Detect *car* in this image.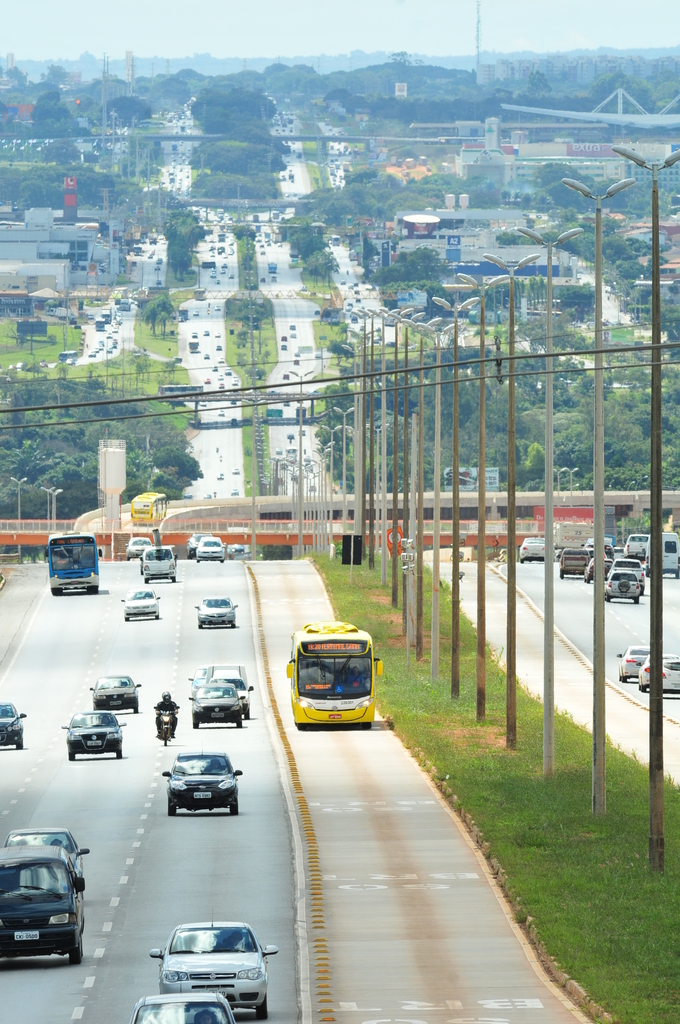
Detection: box(196, 595, 239, 630).
